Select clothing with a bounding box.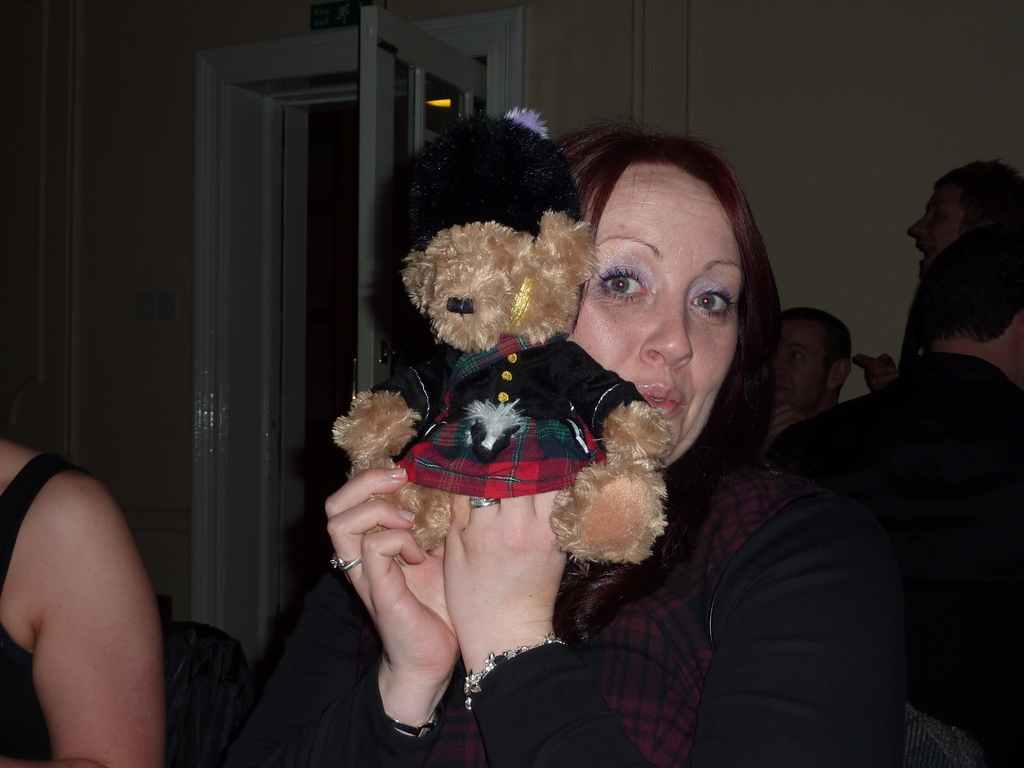
415/312/850/737.
